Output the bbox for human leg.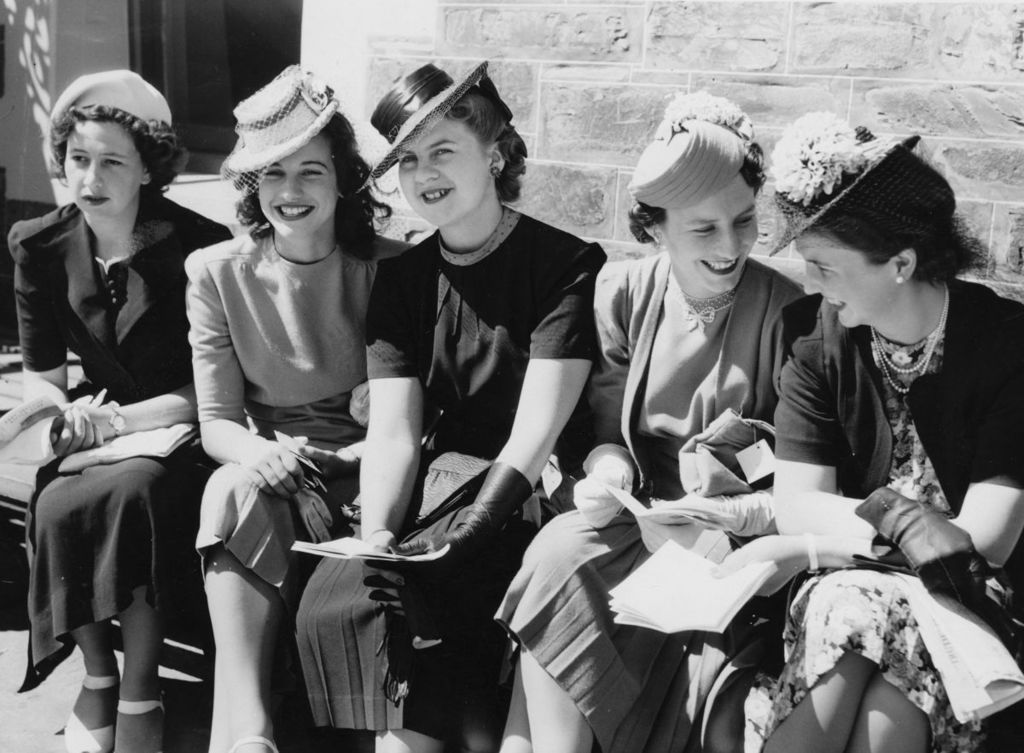
bbox(118, 568, 166, 750).
